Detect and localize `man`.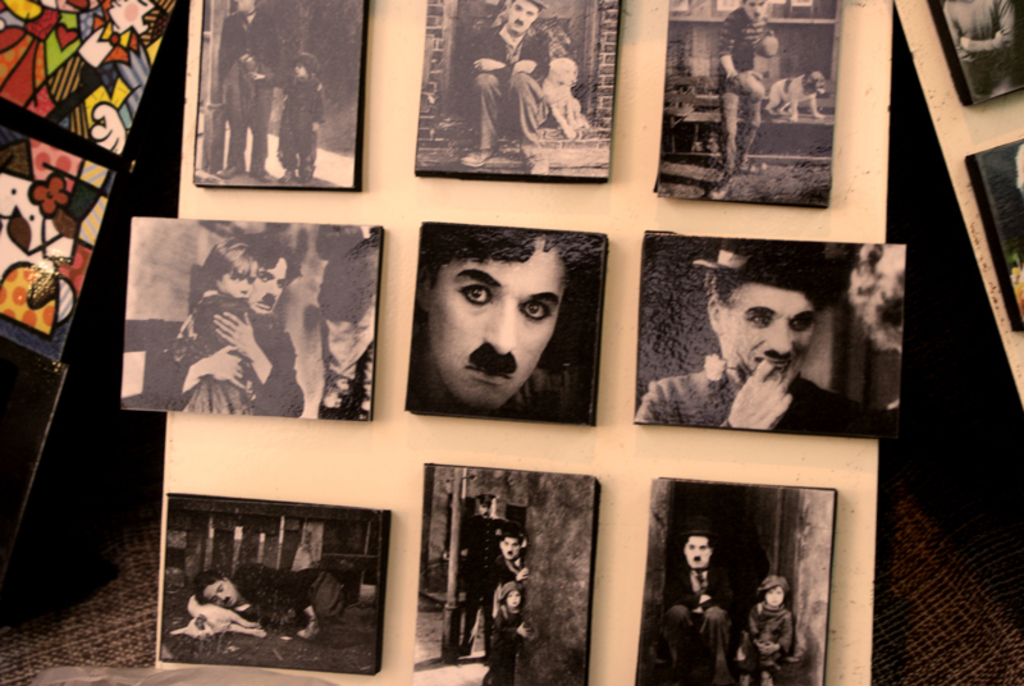
Localized at bbox(705, 0, 777, 206).
